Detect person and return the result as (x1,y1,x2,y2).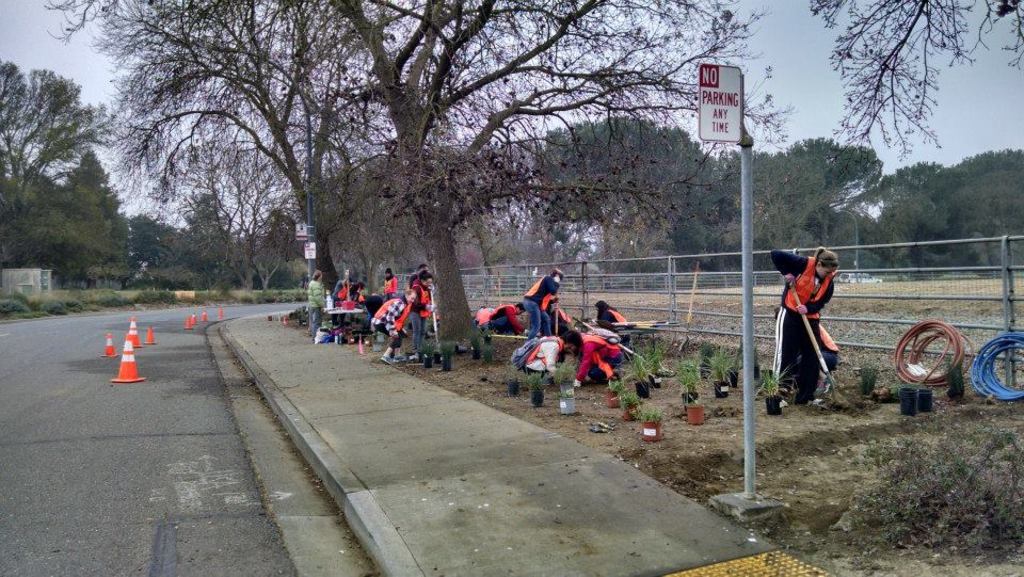
(770,230,841,404).
